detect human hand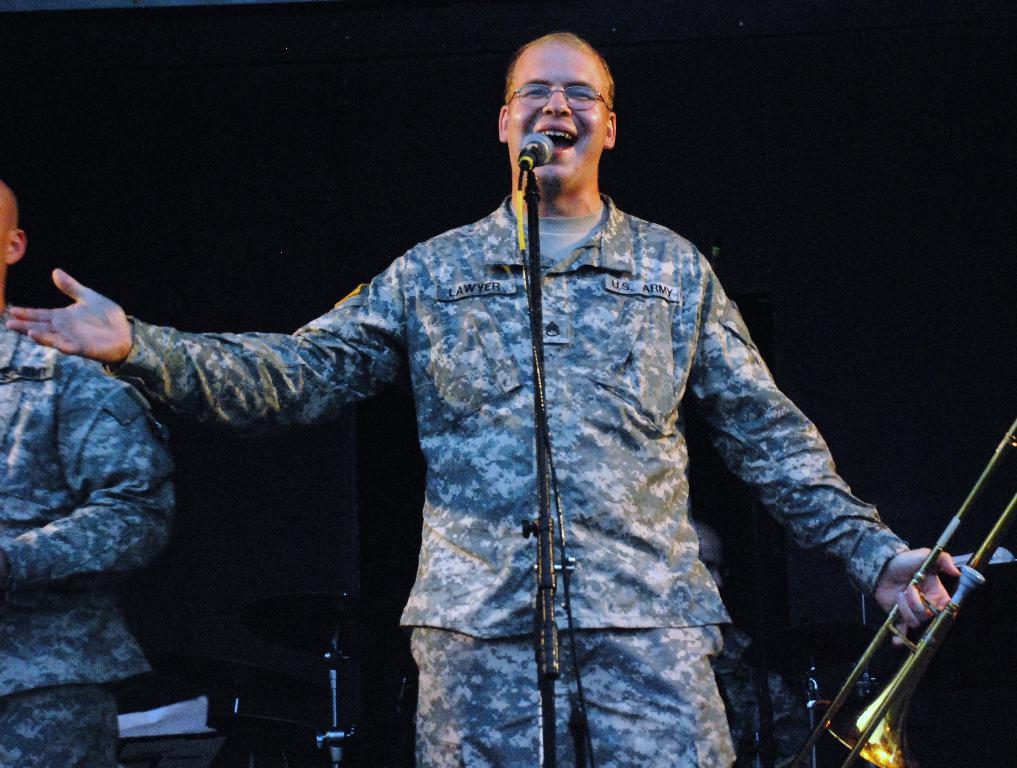
region(17, 258, 140, 371)
